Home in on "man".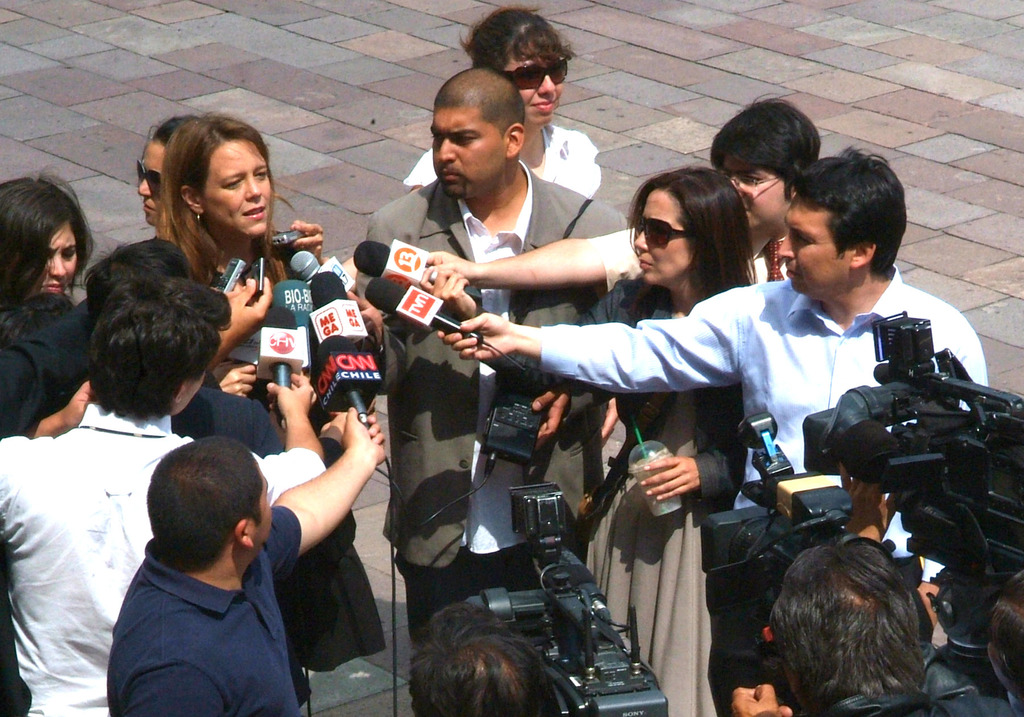
Homed in at pyautogui.locateOnScreen(424, 90, 822, 285).
